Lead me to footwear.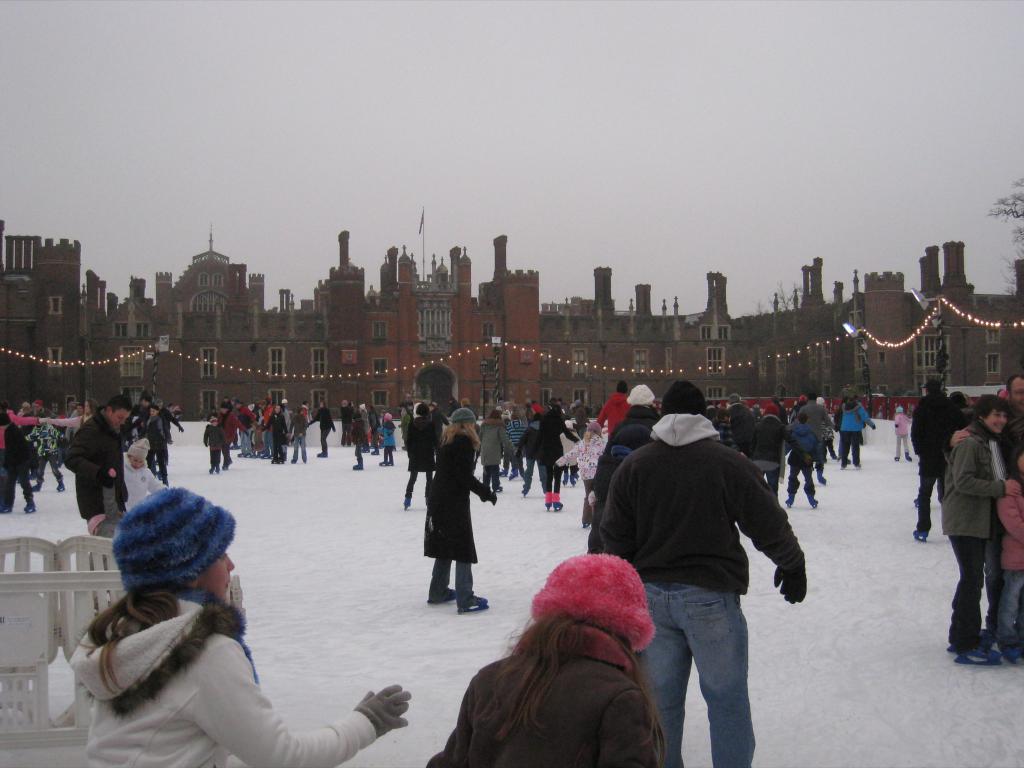
Lead to locate(546, 492, 553, 513).
